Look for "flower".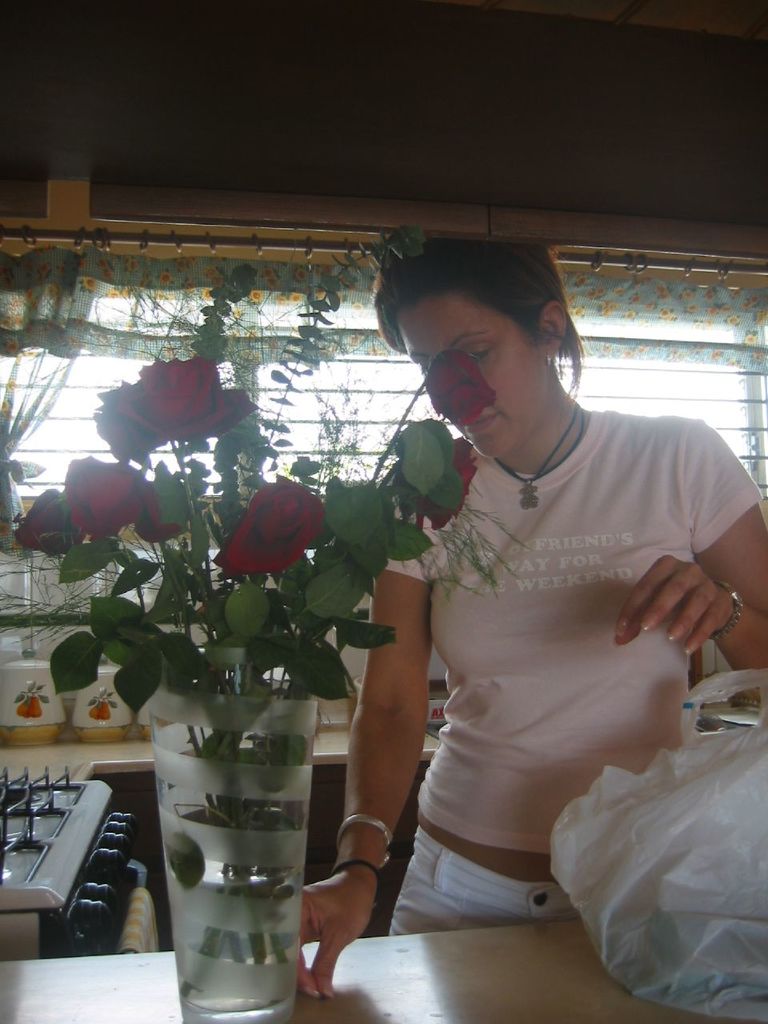
Found: box=[18, 694, 42, 721].
